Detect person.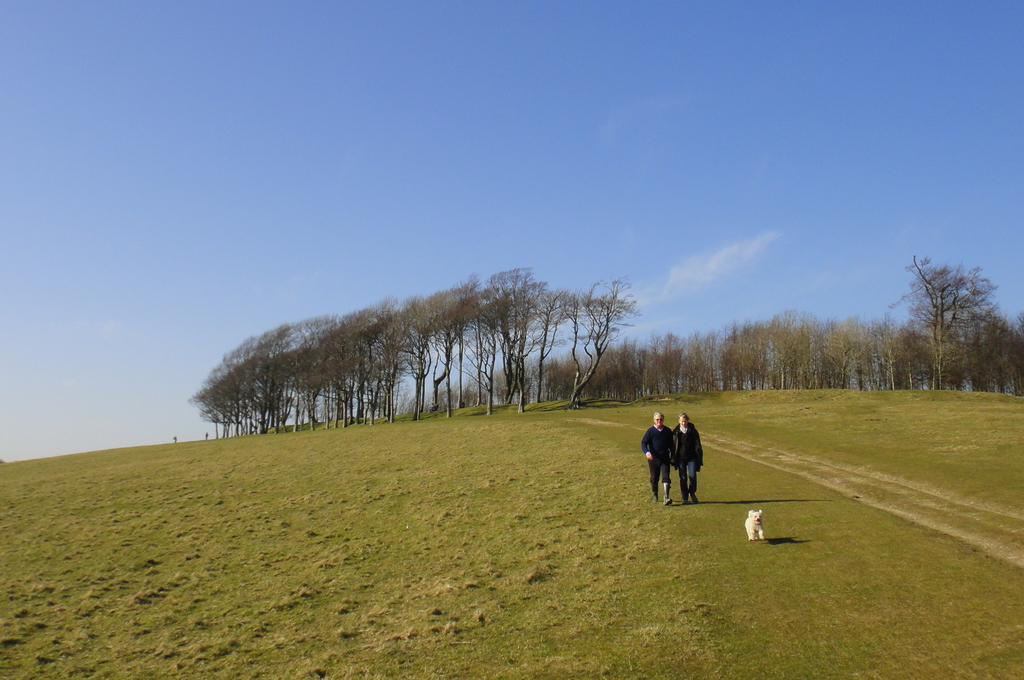
Detected at select_region(668, 414, 704, 508).
